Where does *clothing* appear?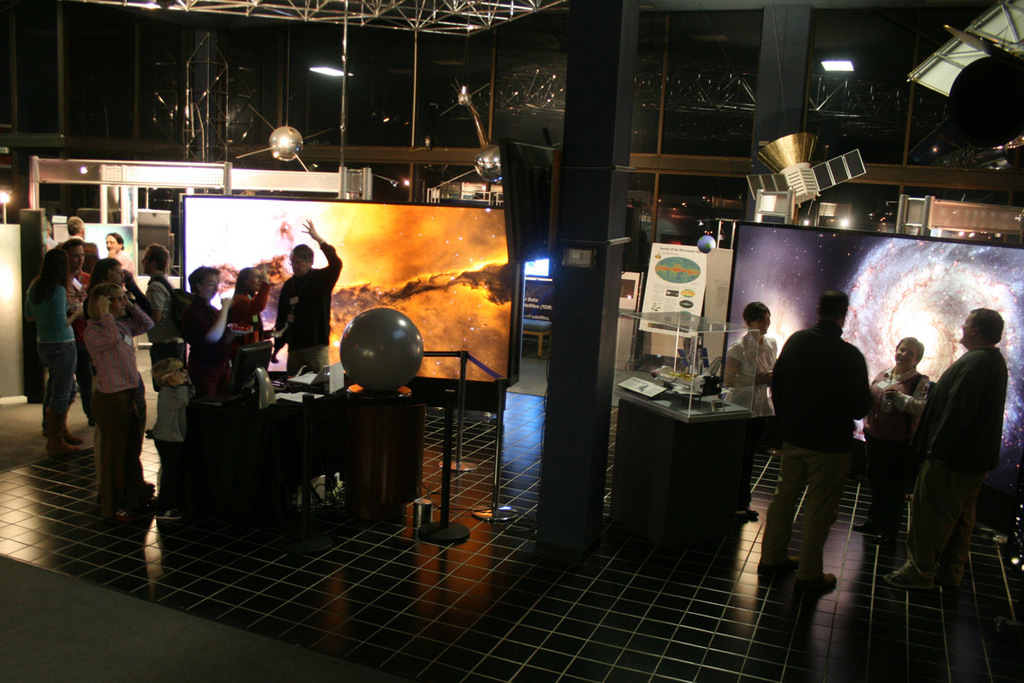
Appears at x1=153 y1=271 x2=193 y2=403.
